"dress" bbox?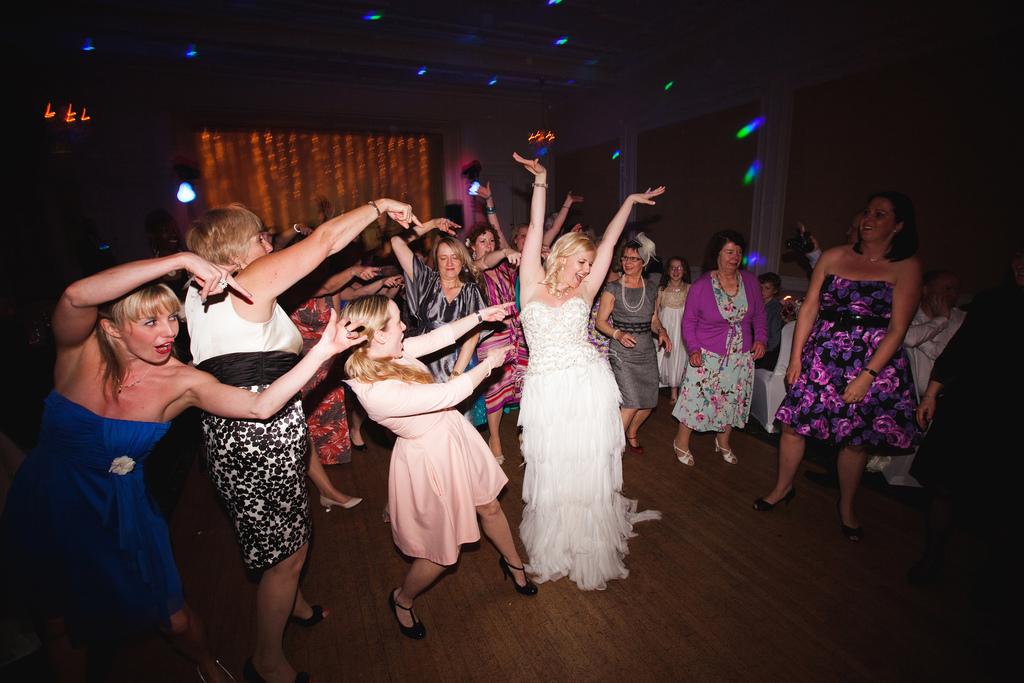
[x1=283, y1=293, x2=351, y2=462]
